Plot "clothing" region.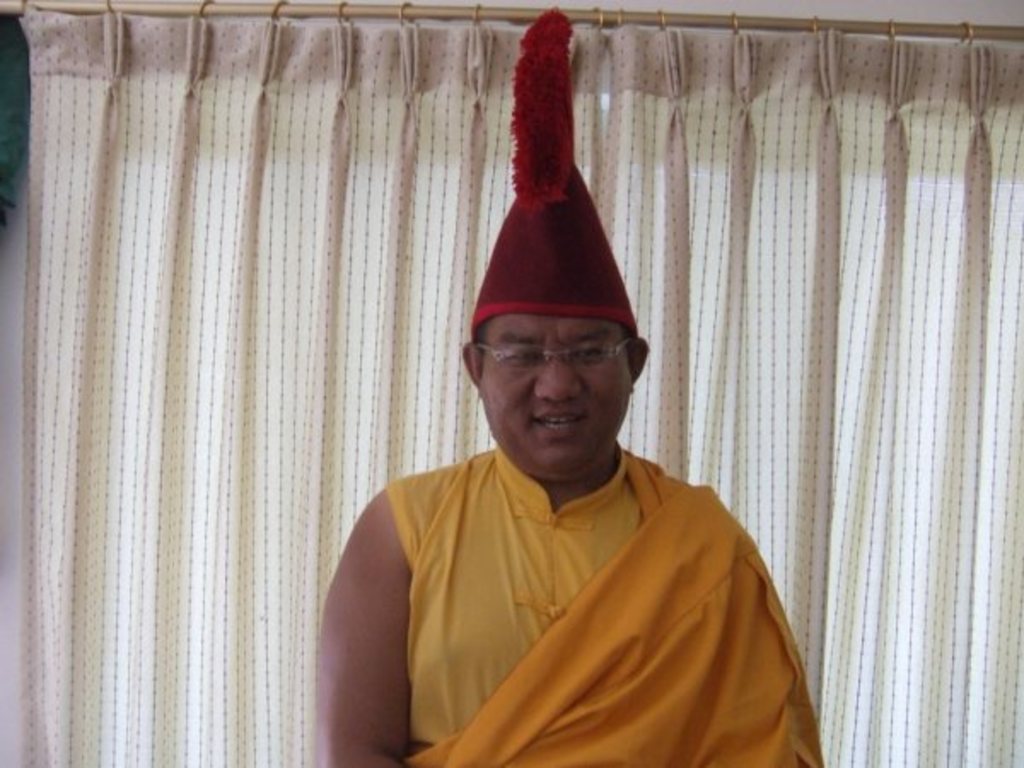
Plotted at select_region(379, 445, 836, 766).
